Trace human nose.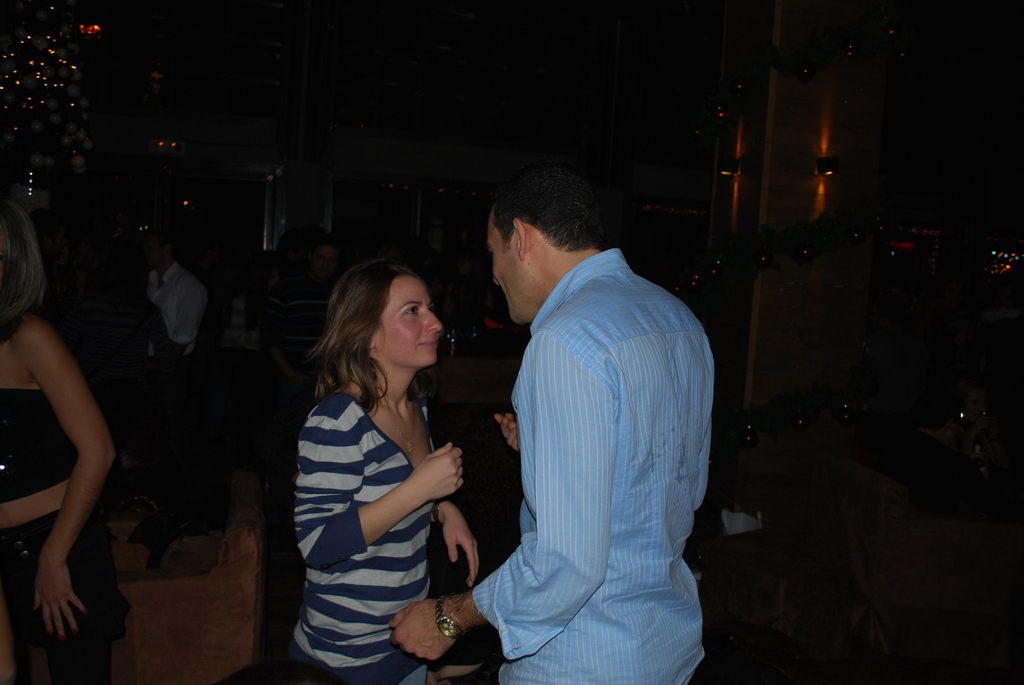
Traced to x1=425, y1=305, x2=442, y2=331.
